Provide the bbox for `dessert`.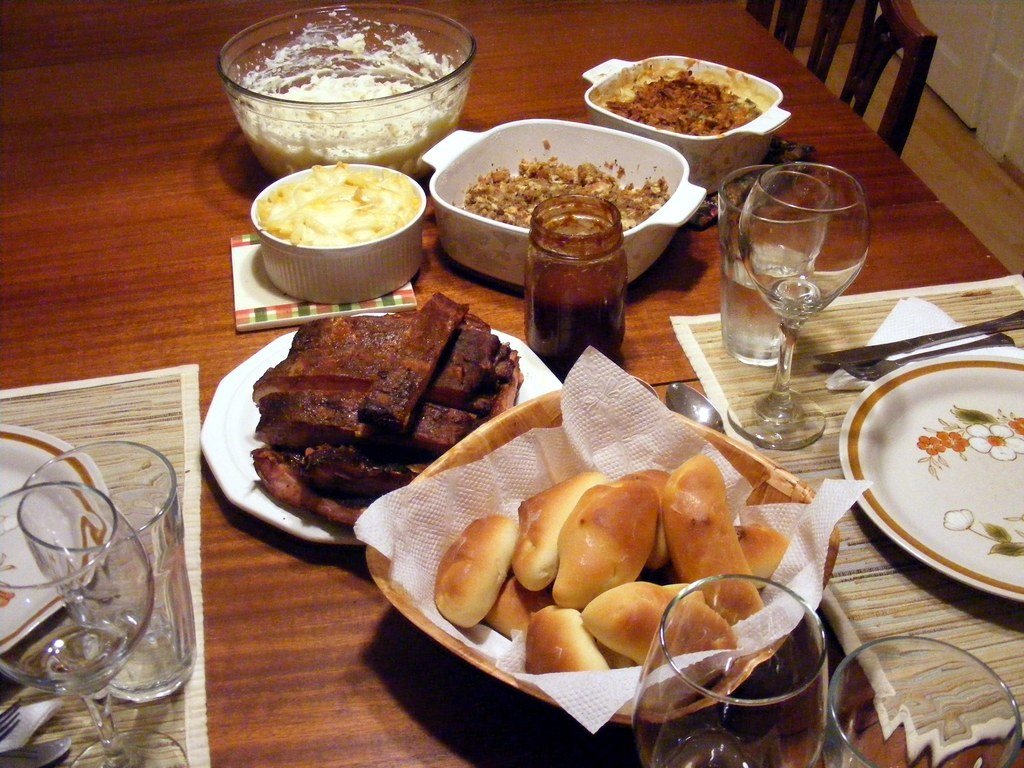
[585, 580, 739, 652].
